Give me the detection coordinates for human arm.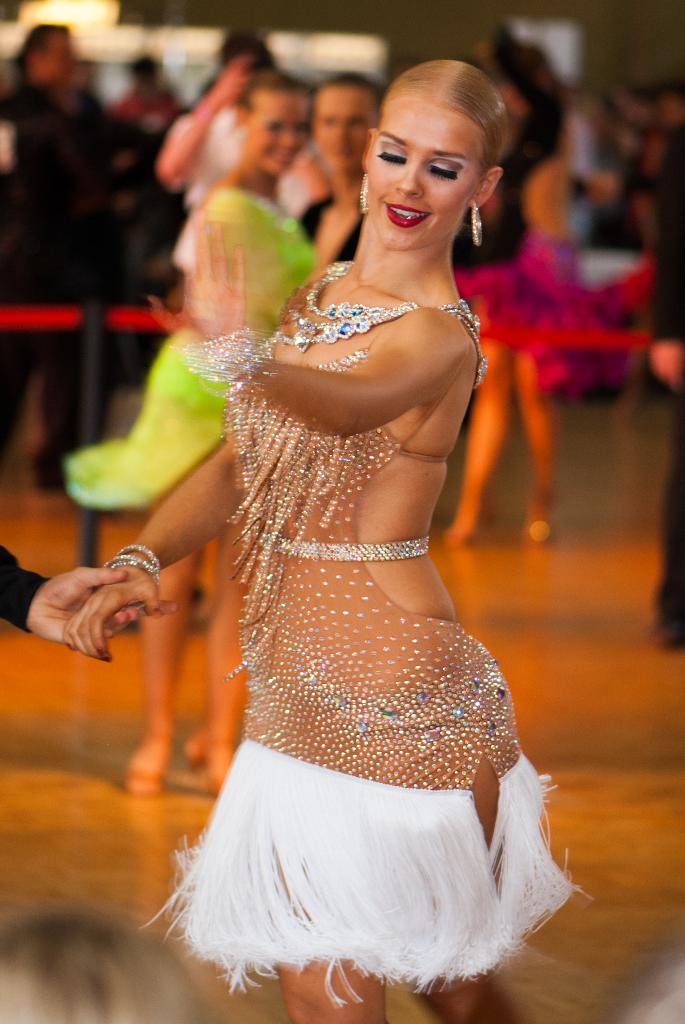
box(188, 198, 491, 487).
